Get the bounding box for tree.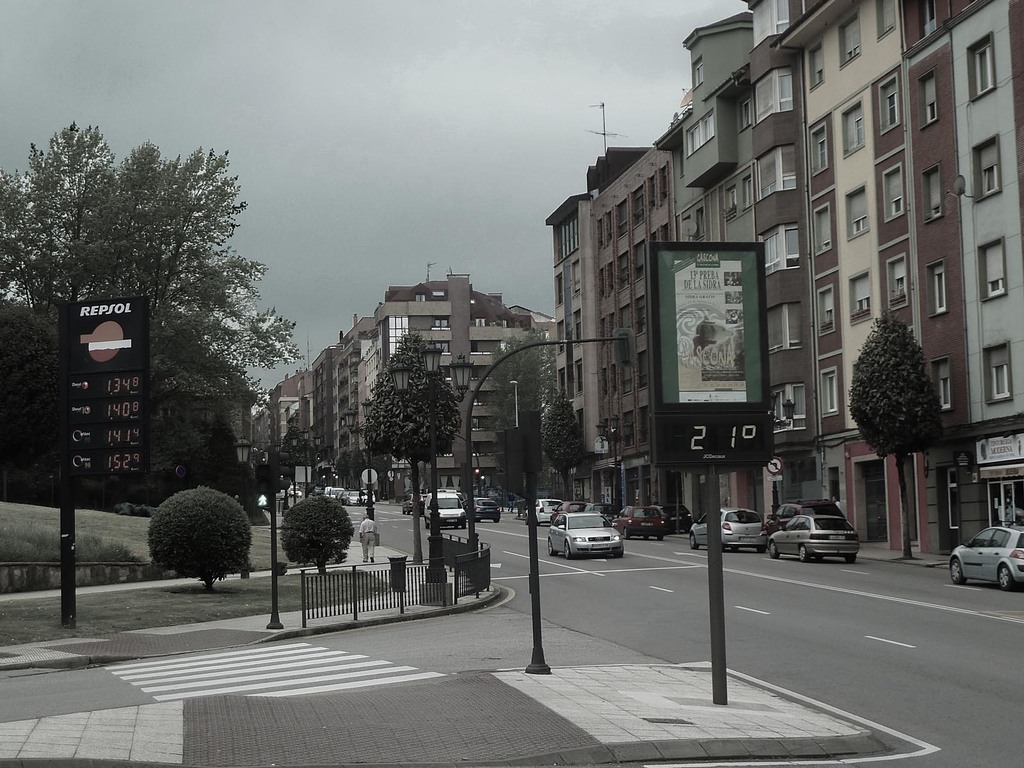
[42,121,287,532].
